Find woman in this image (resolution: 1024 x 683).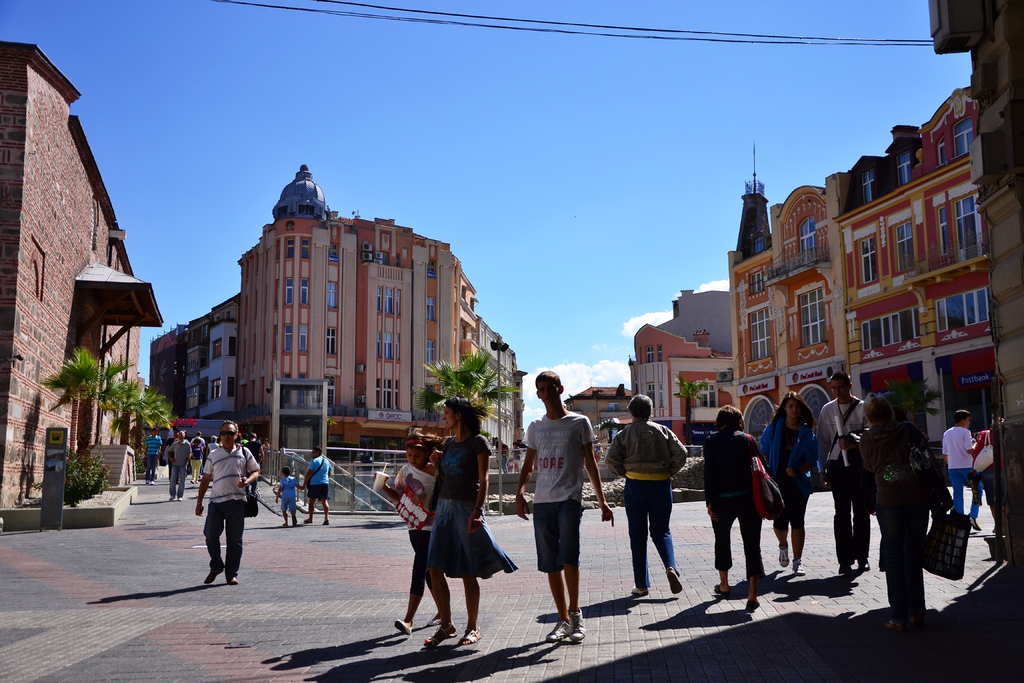
select_region(764, 396, 819, 579).
